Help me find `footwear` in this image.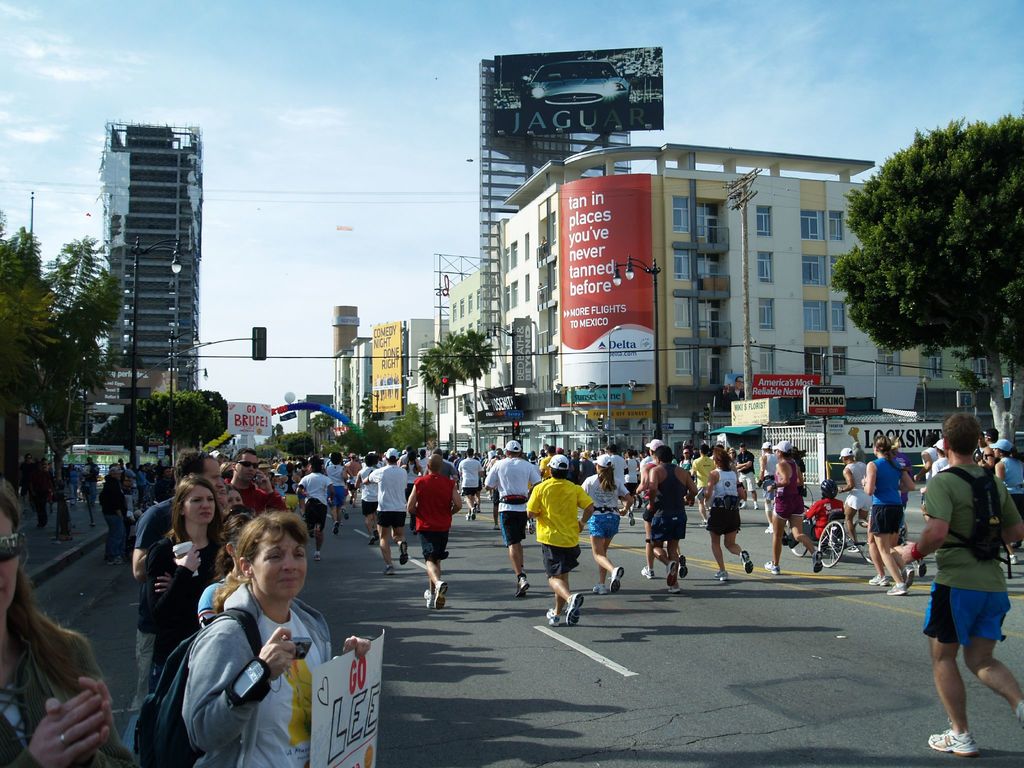
Found it: left=561, top=595, right=586, bottom=627.
